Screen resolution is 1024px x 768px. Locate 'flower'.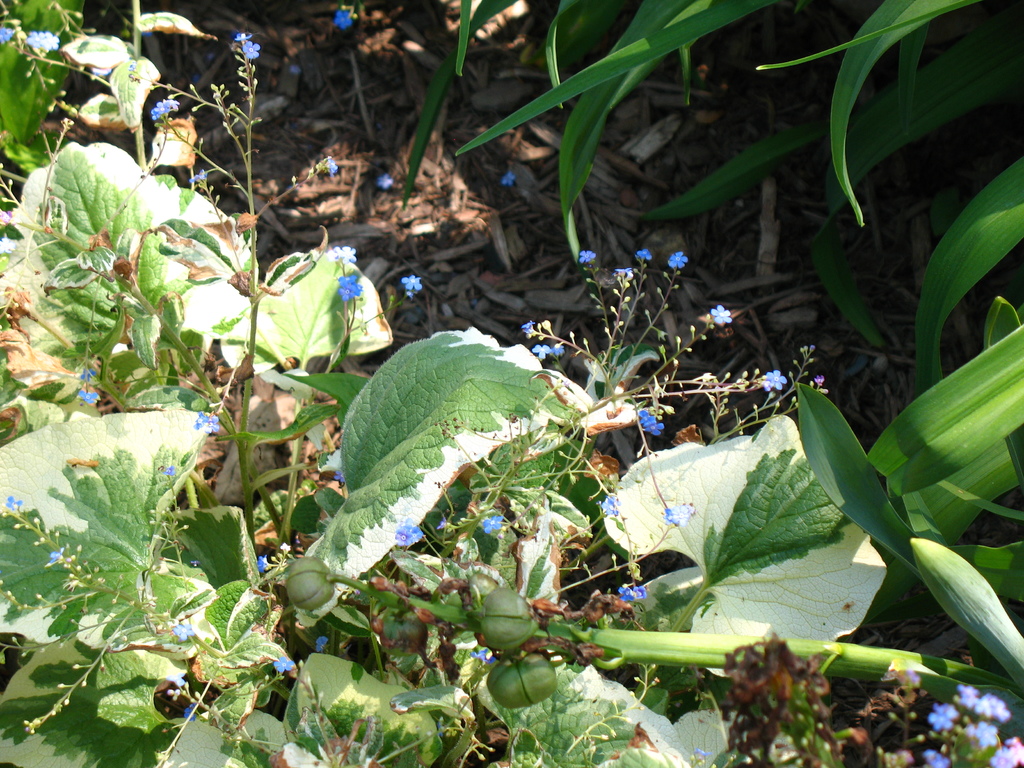
<box>637,415,668,433</box>.
